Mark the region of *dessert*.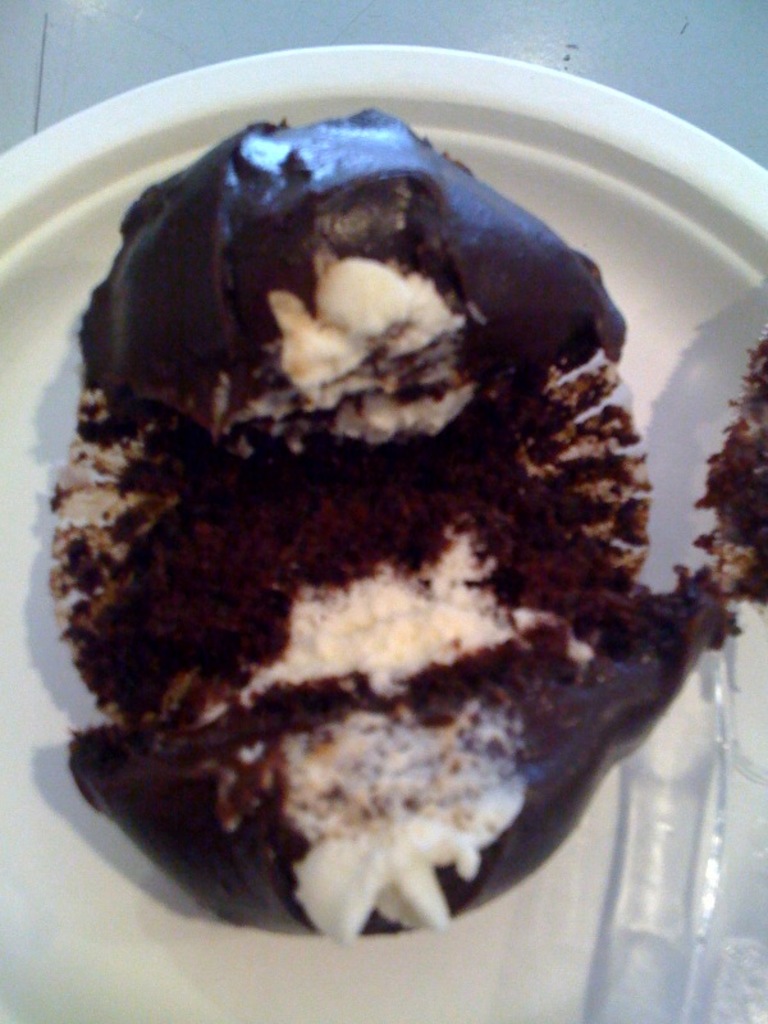
Region: 54, 88, 694, 931.
